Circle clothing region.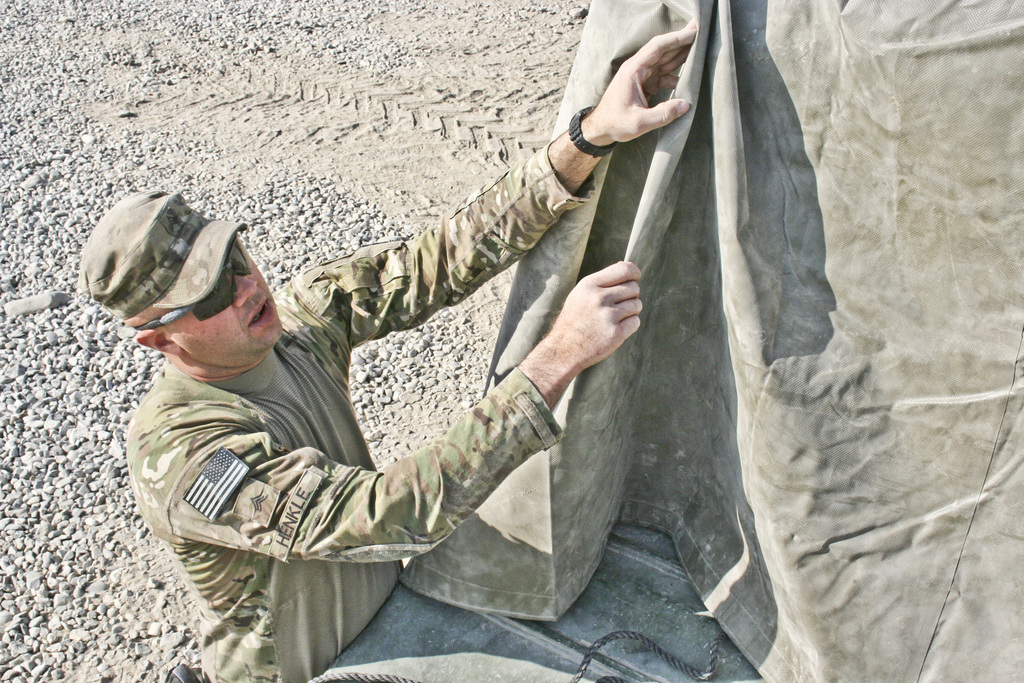
Region: 127 136 595 682.
